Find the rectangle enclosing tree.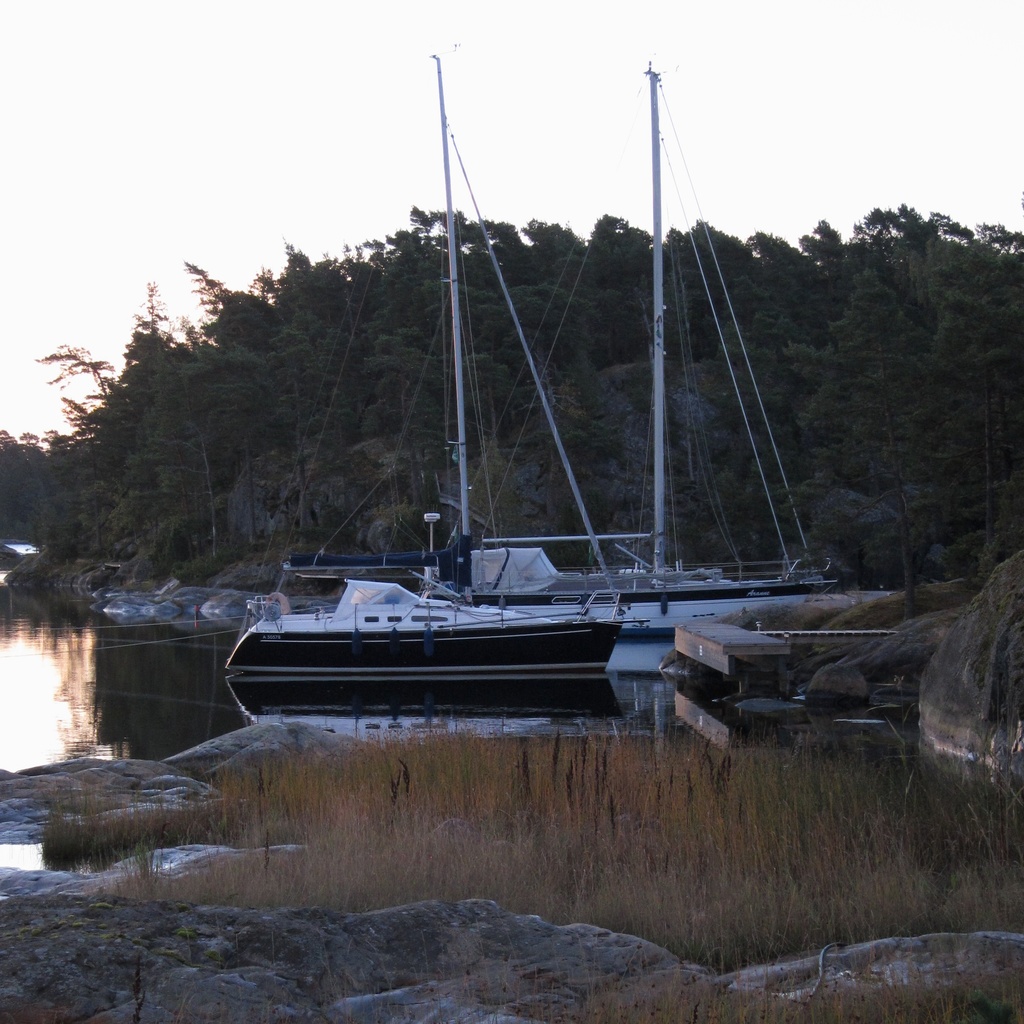
bbox=(278, 244, 351, 362).
